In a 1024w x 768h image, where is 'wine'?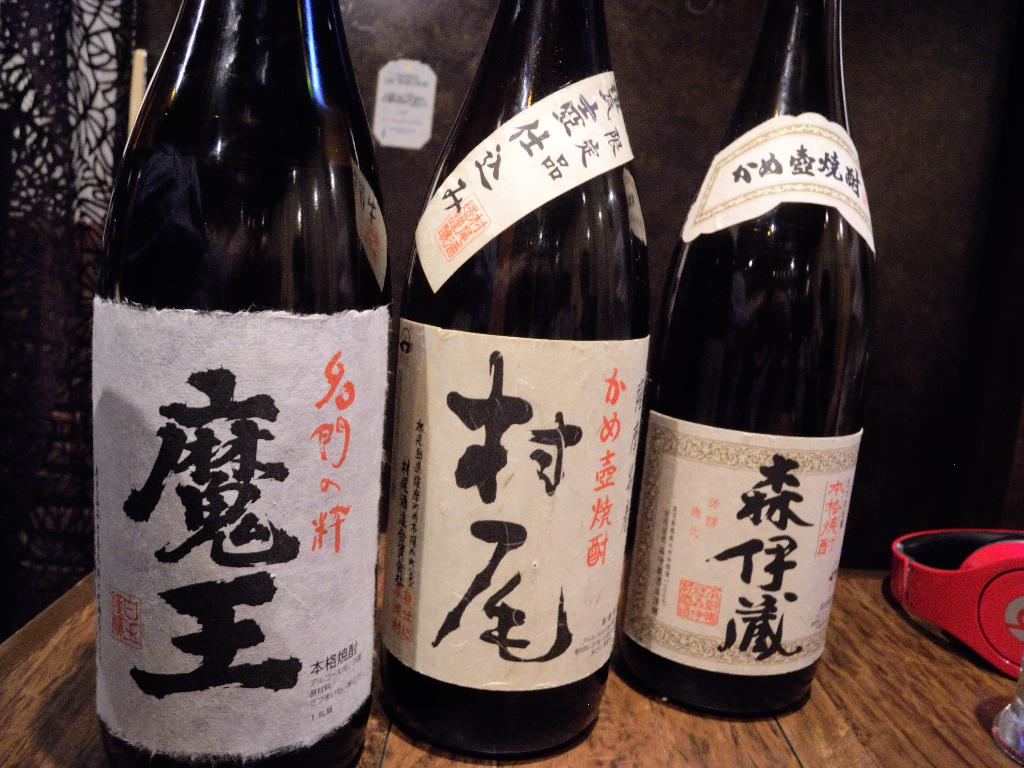
Rect(378, 0, 647, 766).
